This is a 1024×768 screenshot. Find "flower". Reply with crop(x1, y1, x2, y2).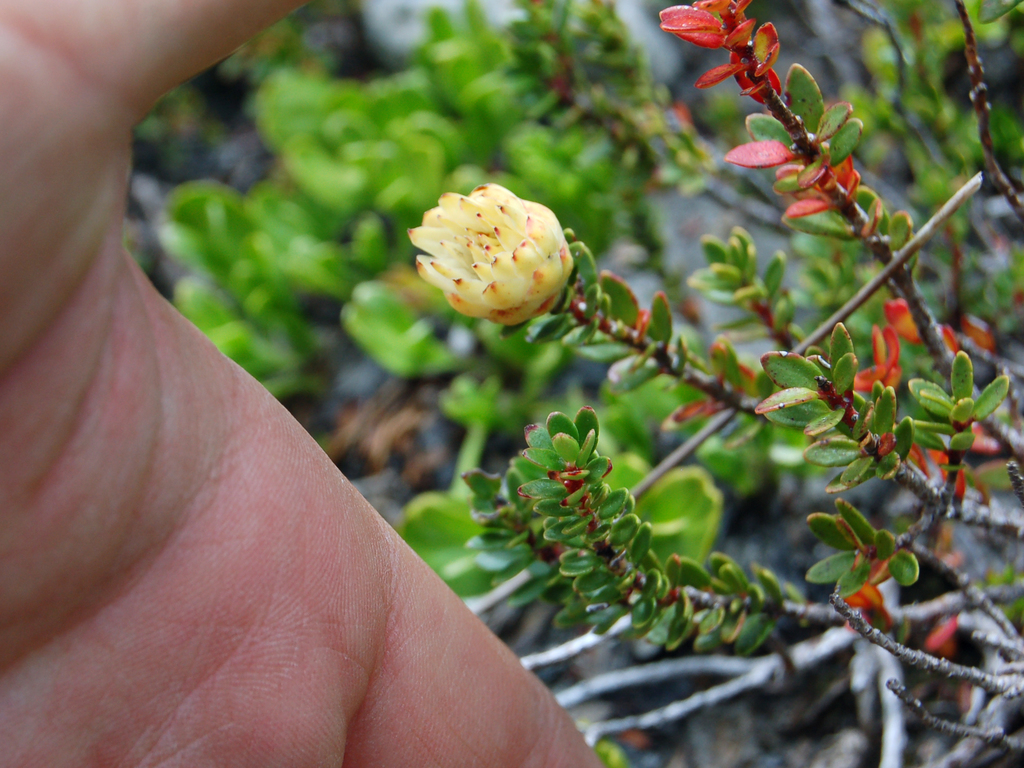
crop(406, 180, 578, 337).
